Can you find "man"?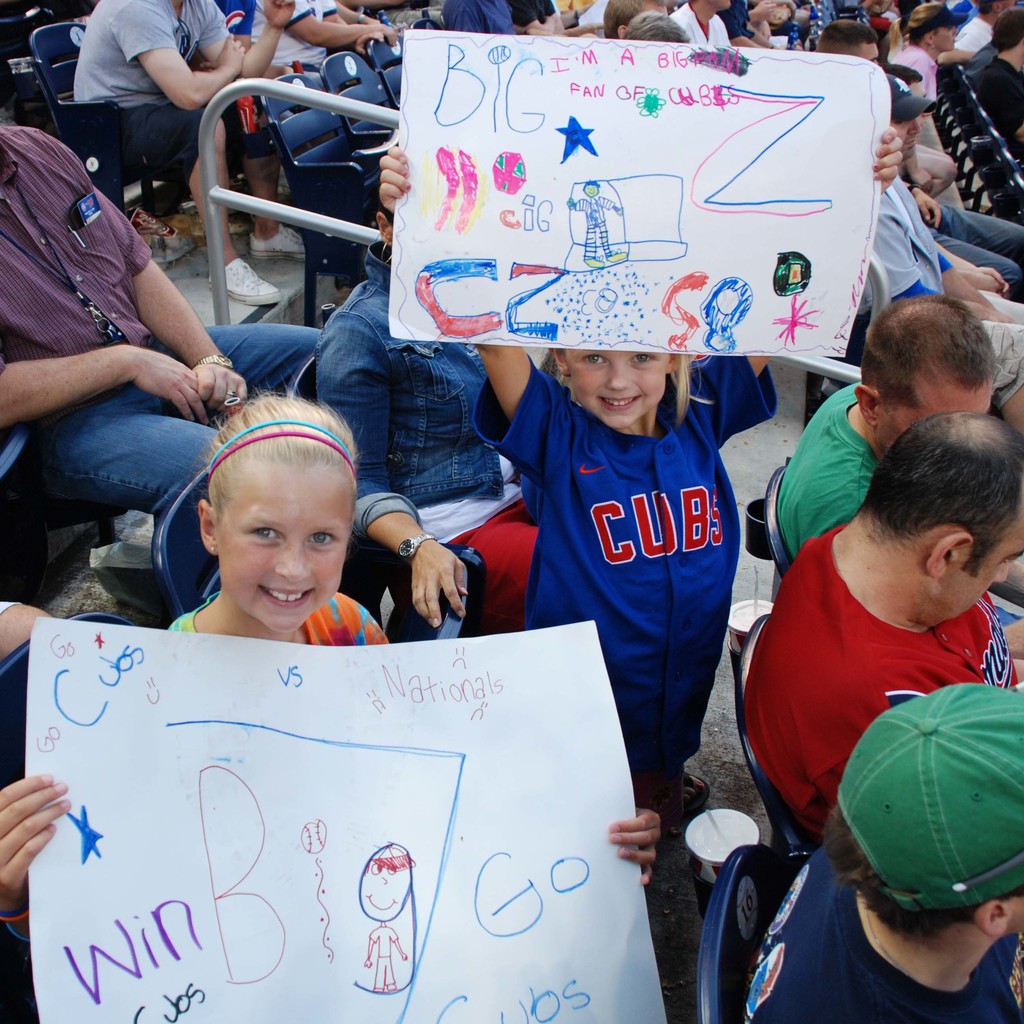
Yes, bounding box: 41:15:227:205.
